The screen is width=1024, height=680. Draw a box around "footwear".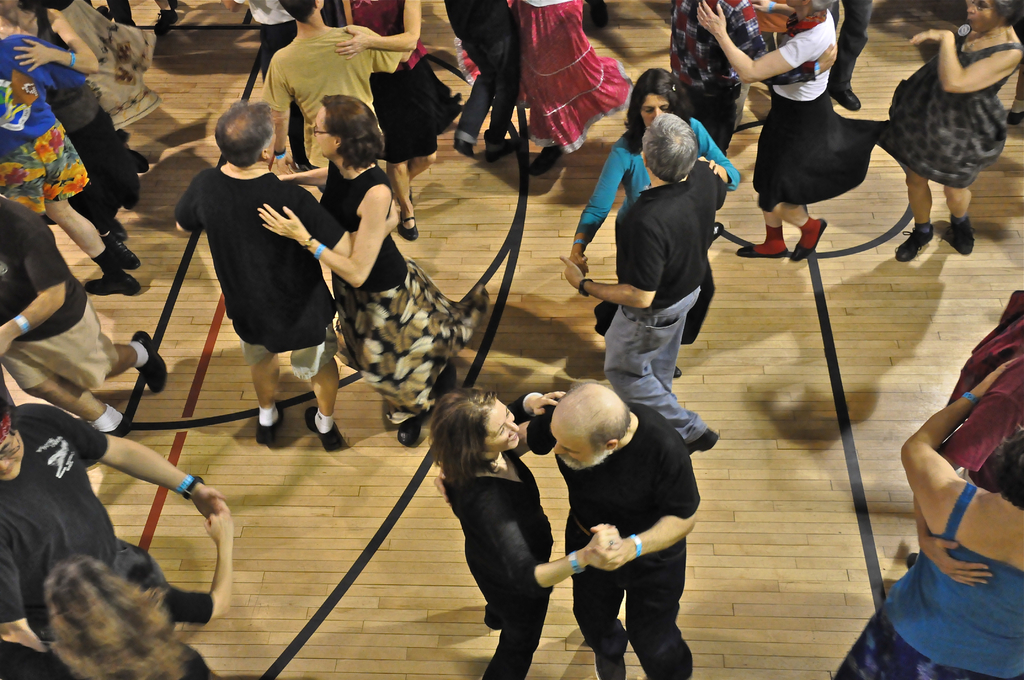
bbox(89, 274, 141, 298).
